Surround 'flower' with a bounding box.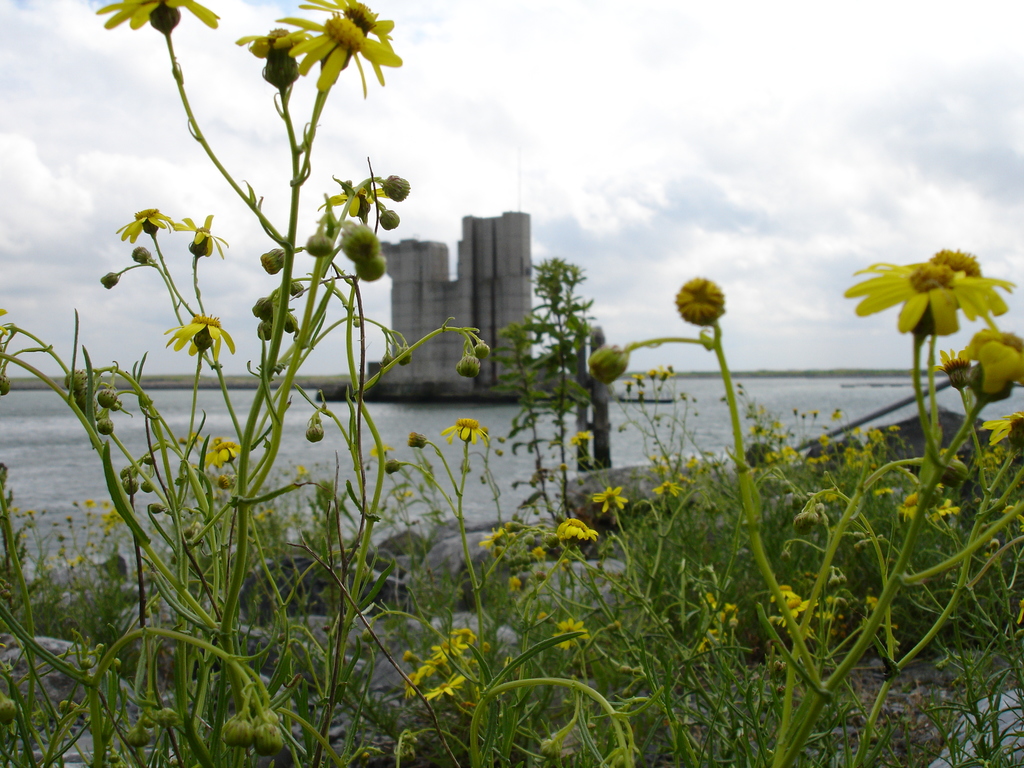
l=834, t=249, r=1007, b=338.
